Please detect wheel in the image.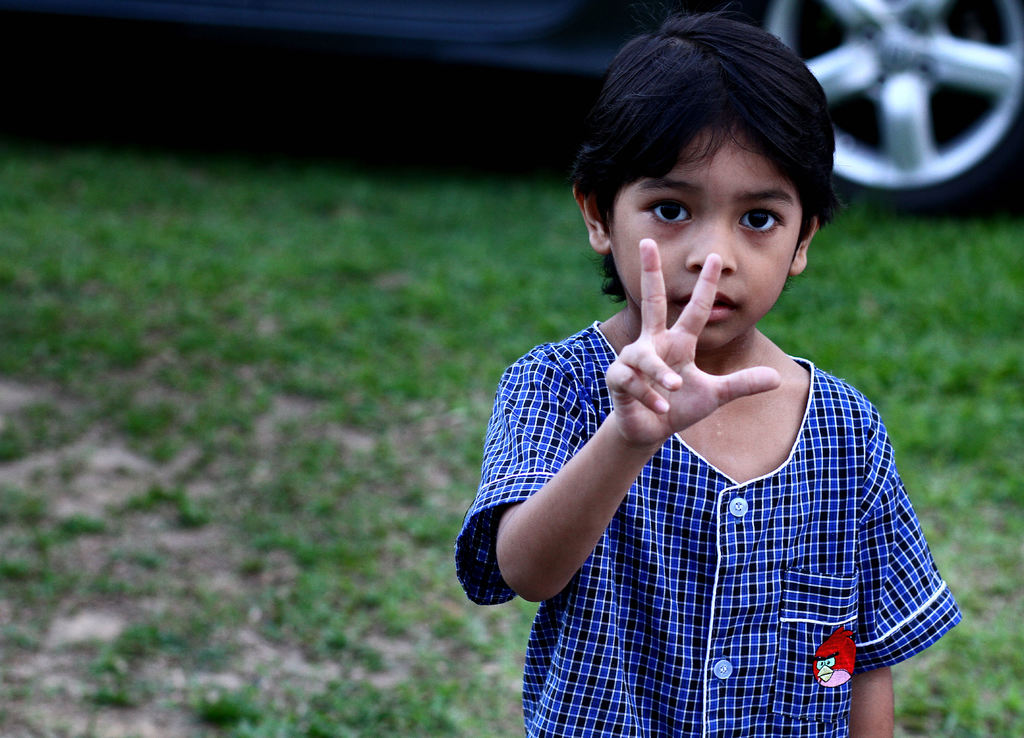
(736, 0, 1023, 224).
